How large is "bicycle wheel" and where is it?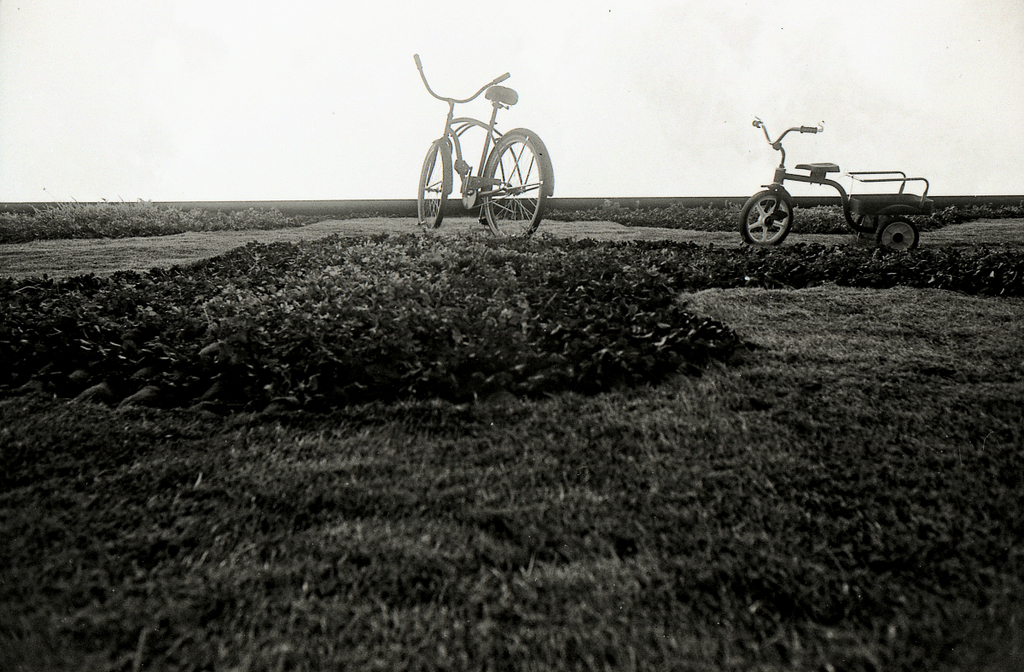
Bounding box: [416, 136, 453, 229].
